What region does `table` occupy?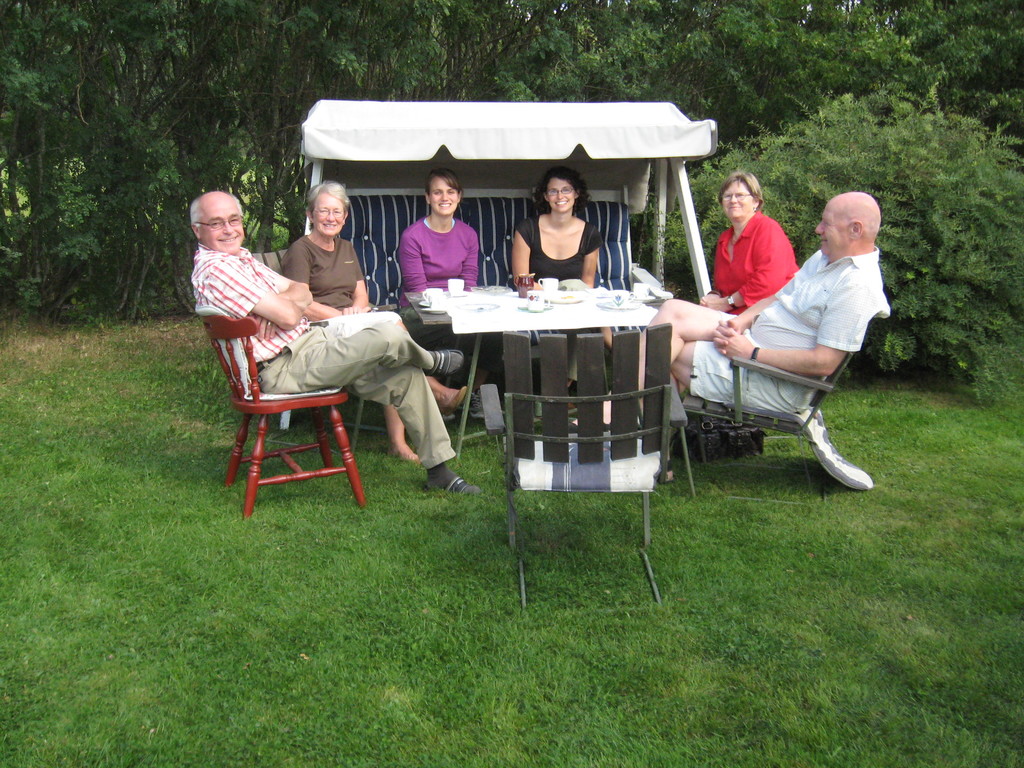
408:291:652:468.
